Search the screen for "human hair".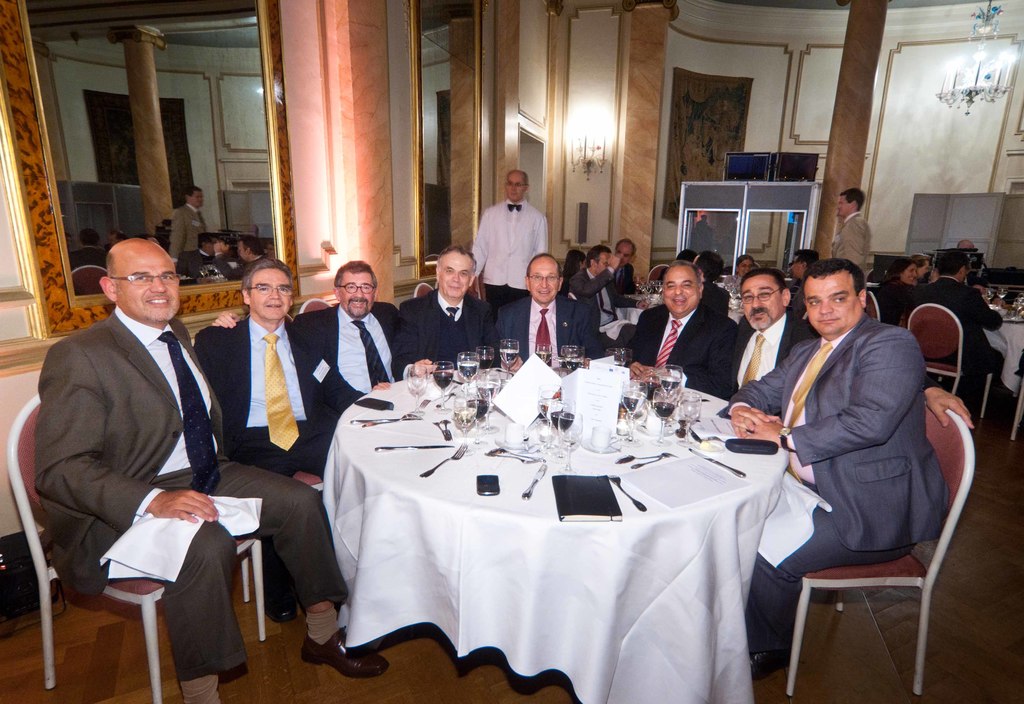
Found at locate(563, 248, 584, 281).
